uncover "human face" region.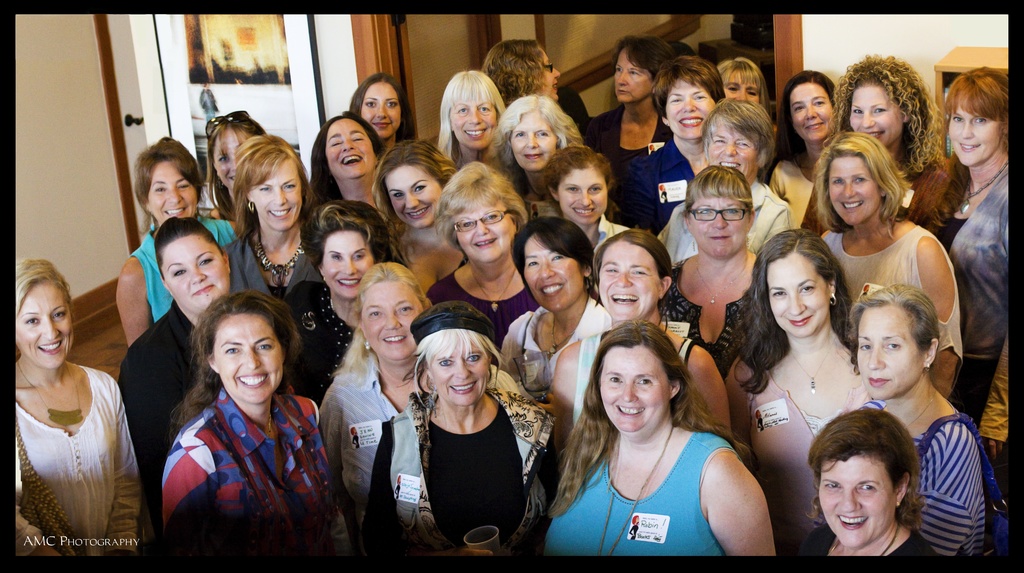
Uncovered: <box>828,156,886,227</box>.
